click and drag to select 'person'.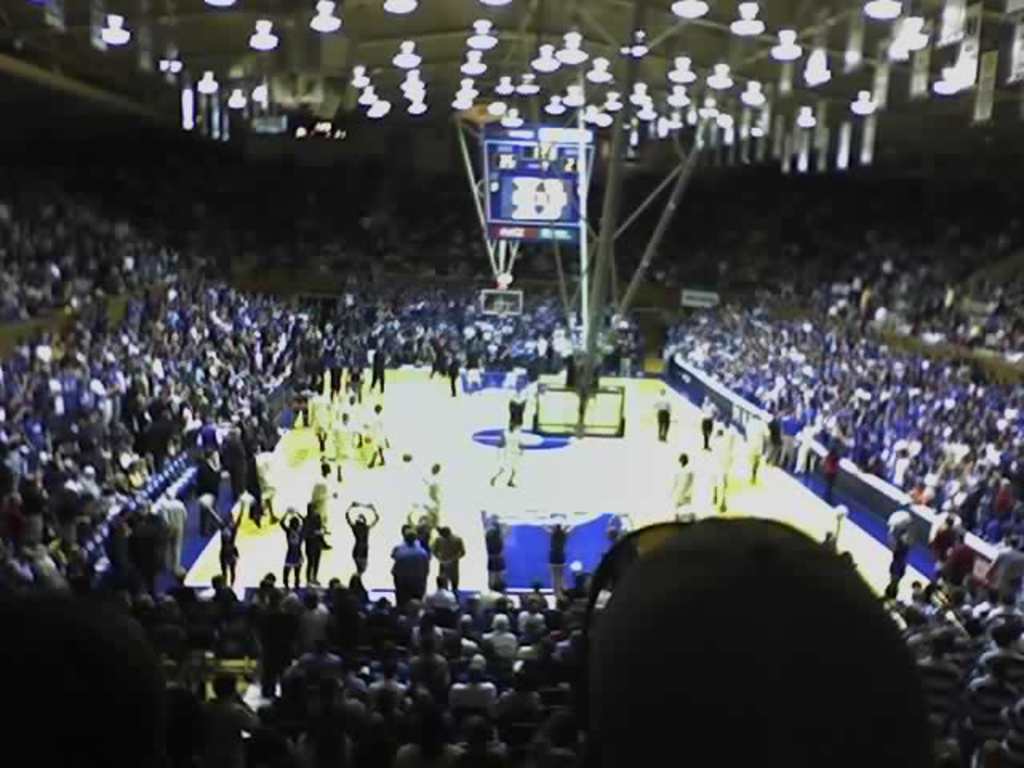
Selection: {"left": 654, "top": 389, "right": 667, "bottom": 432}.
